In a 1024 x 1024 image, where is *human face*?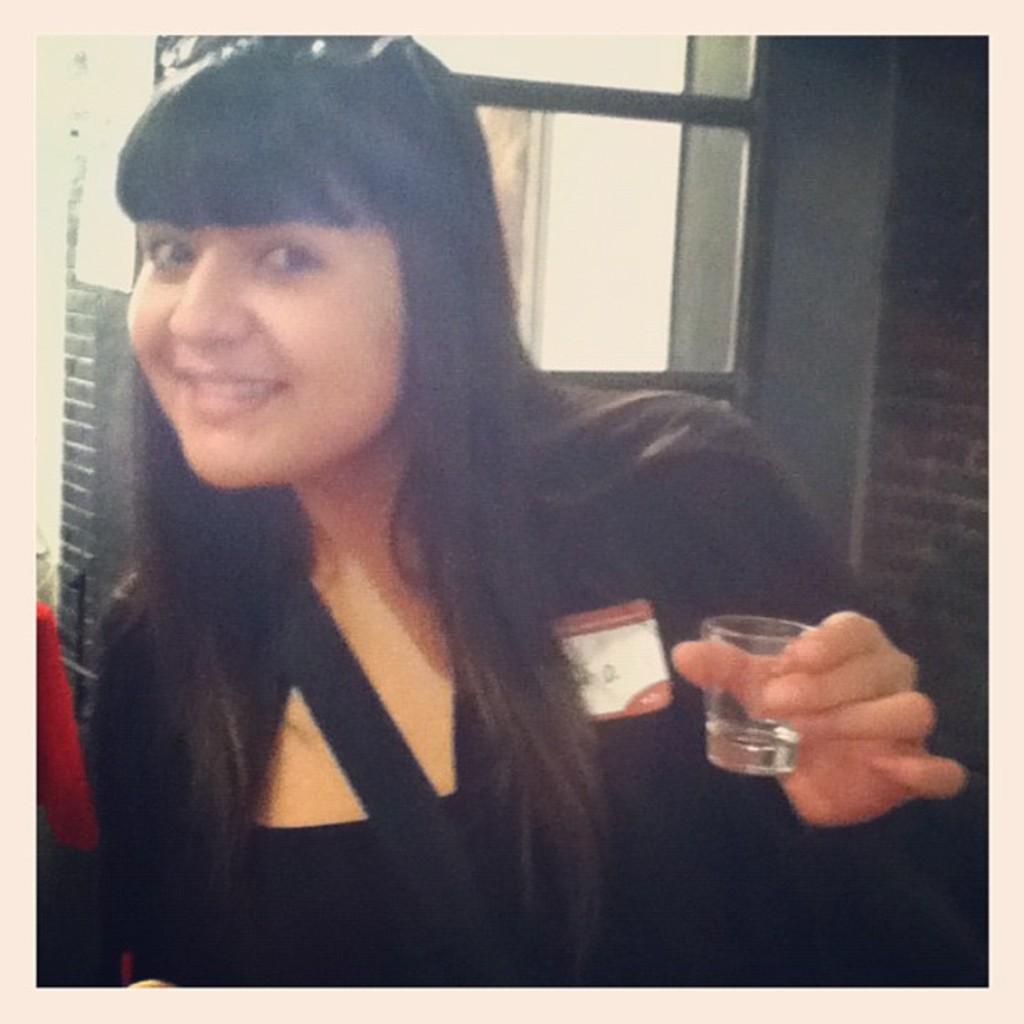
box=[132, 139, 432, 487].
